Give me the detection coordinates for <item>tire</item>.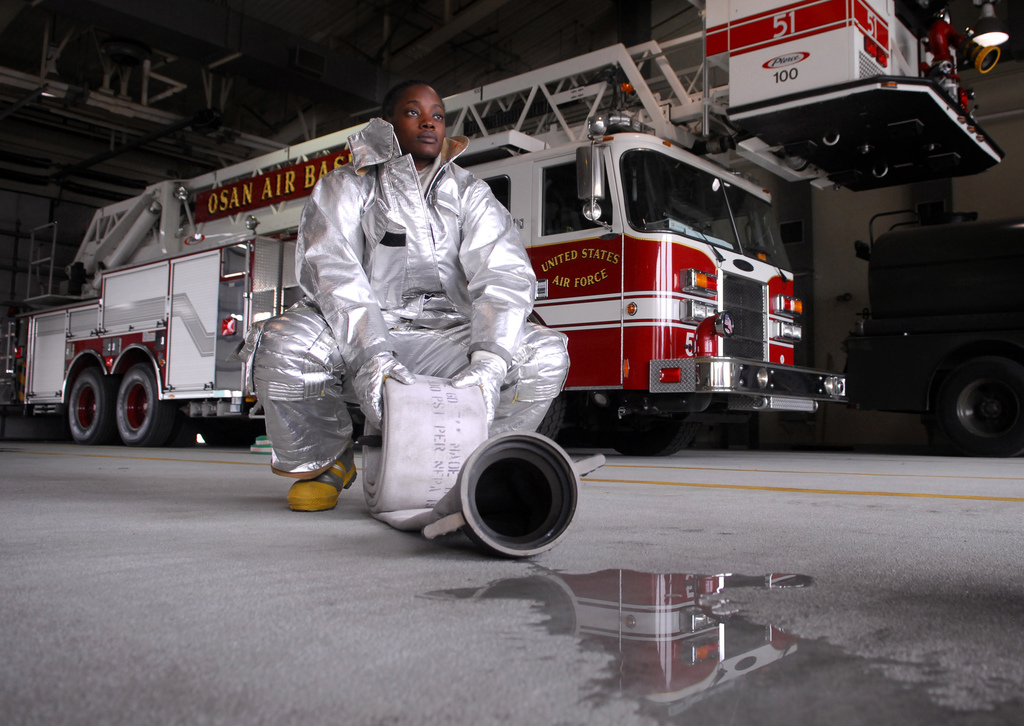
detection(111, 362, 171, 448).
